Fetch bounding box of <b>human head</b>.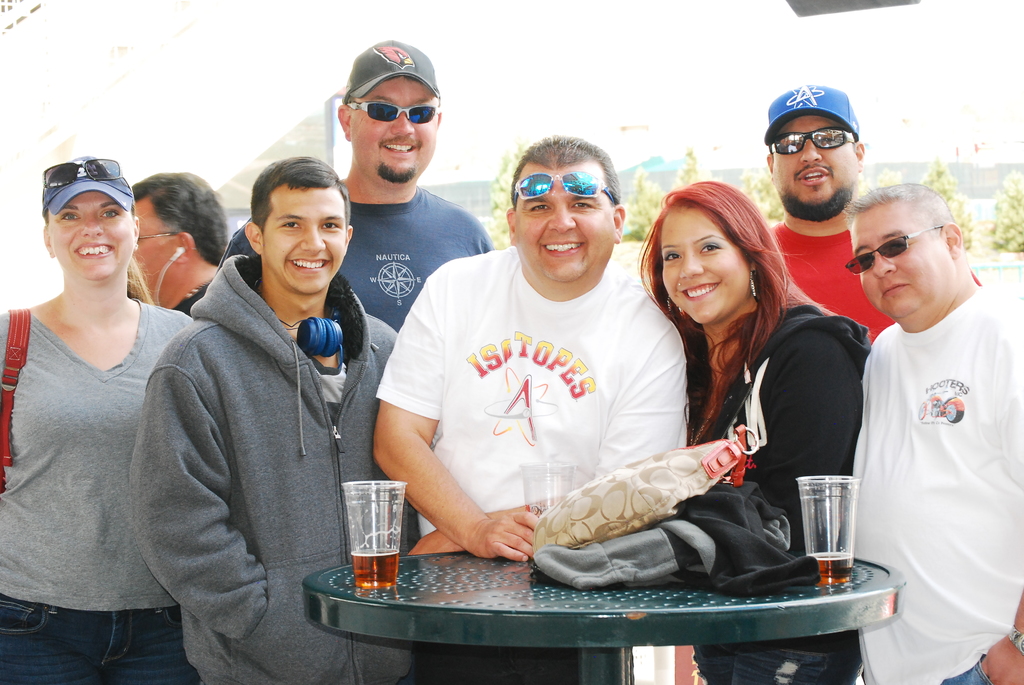
Bbox: left=42, top=153, right=141, bottom=284.
